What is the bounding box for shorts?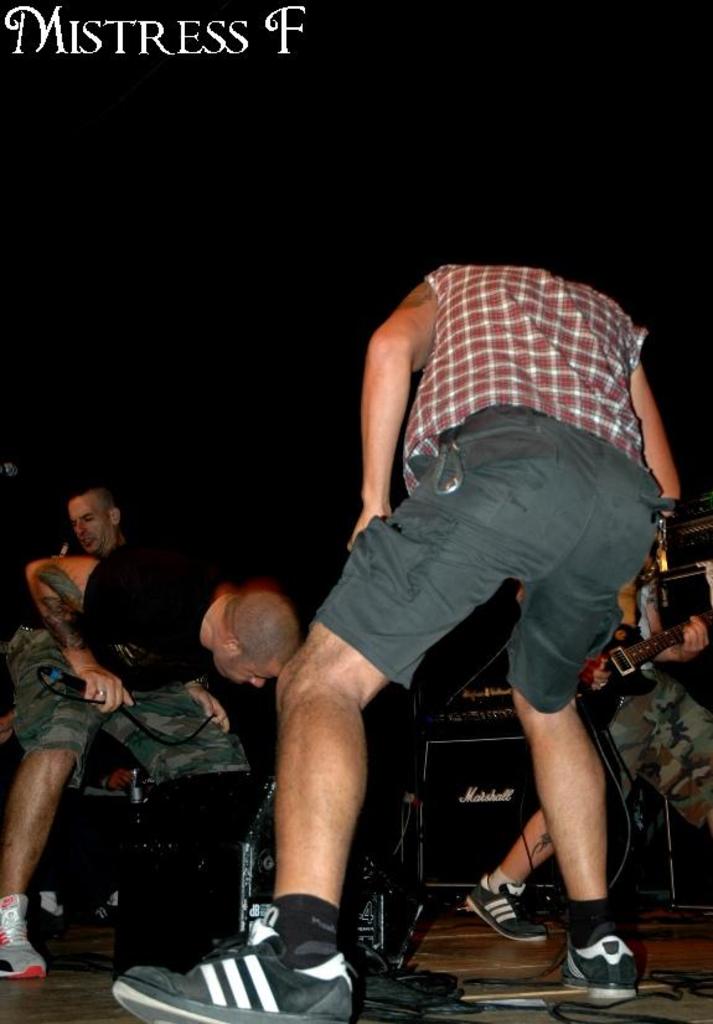
x1=315, y1=407, x2=666, y2=722.
